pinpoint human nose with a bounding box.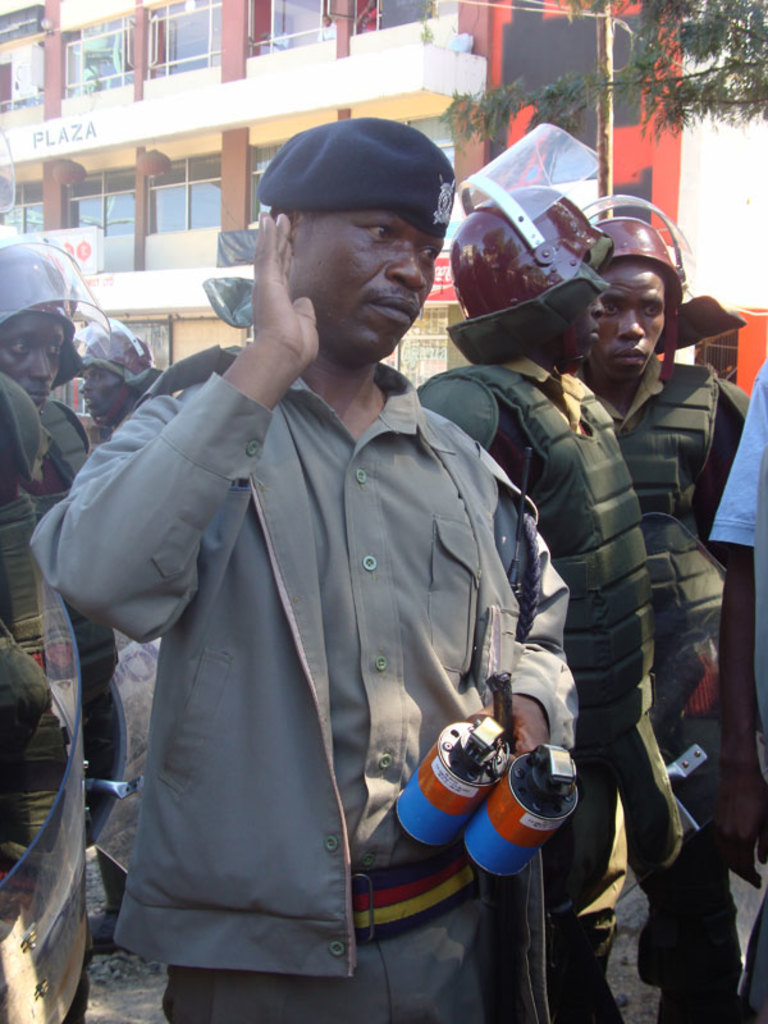
l=28, t=344, r=55, b=380.
